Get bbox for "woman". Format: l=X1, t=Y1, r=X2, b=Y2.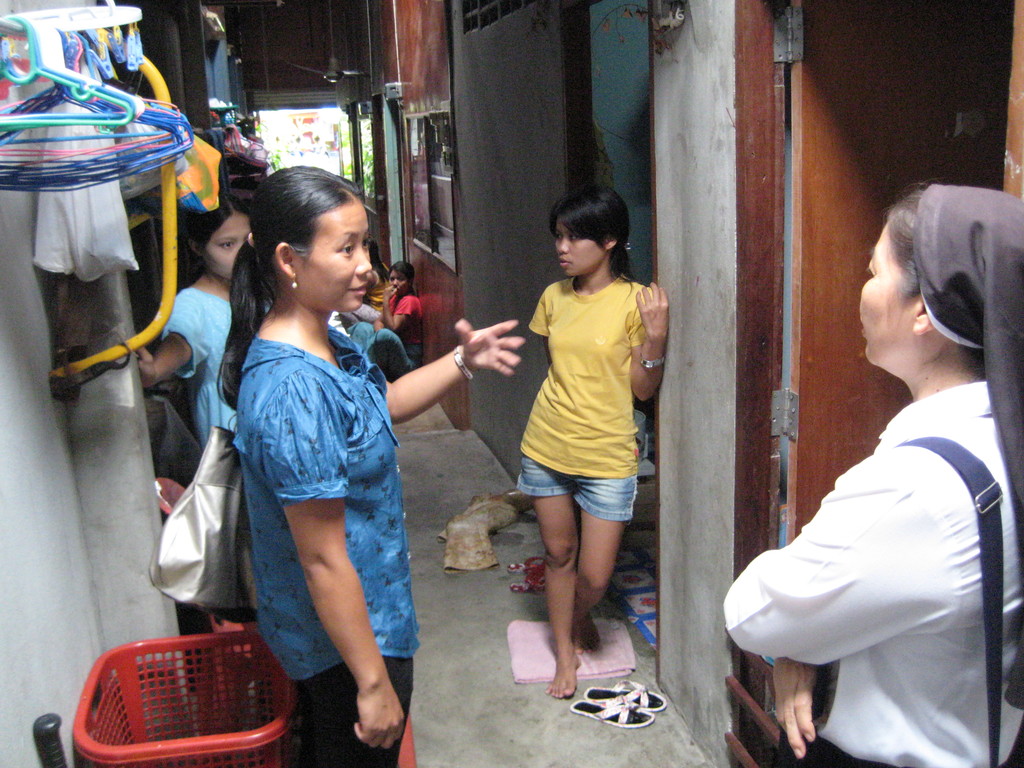
l=139, t=198, r=248, b=447.
